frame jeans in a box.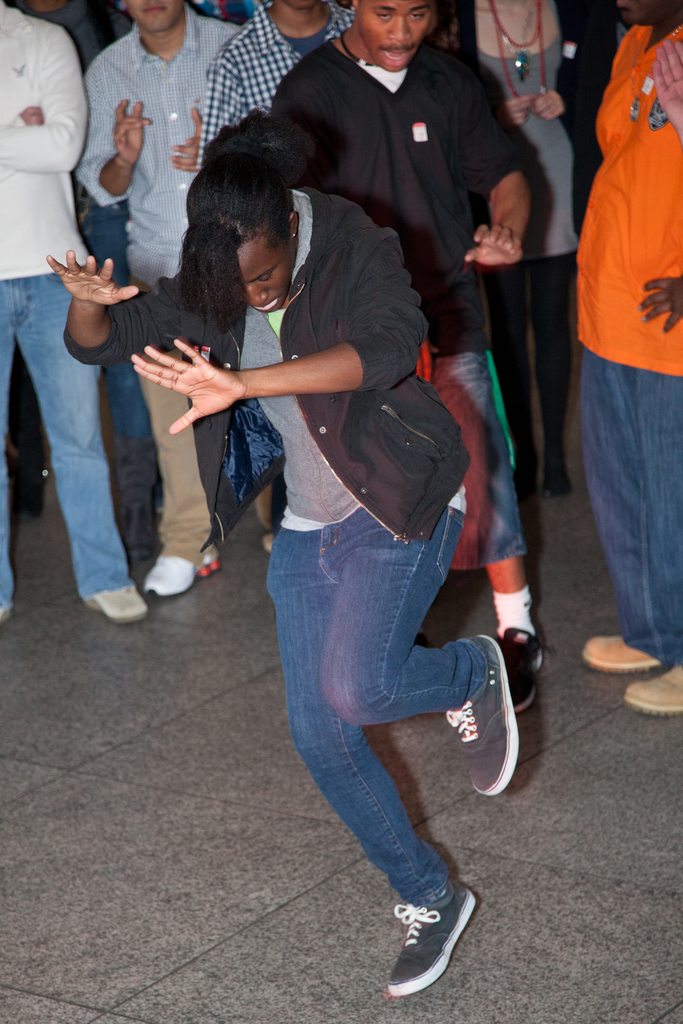
{"x1": 416, "y1": 351, "x2": 530, "y2": 566}.
